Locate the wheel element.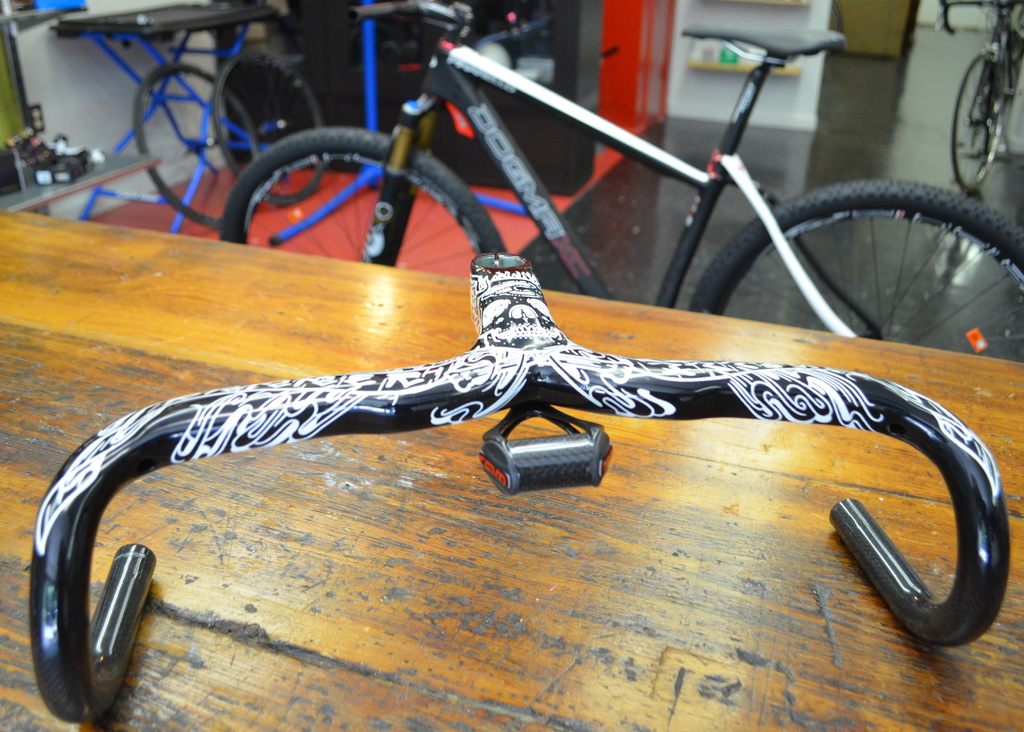
Element bbox: [left=134, top=61, right=261, bottom=235].
